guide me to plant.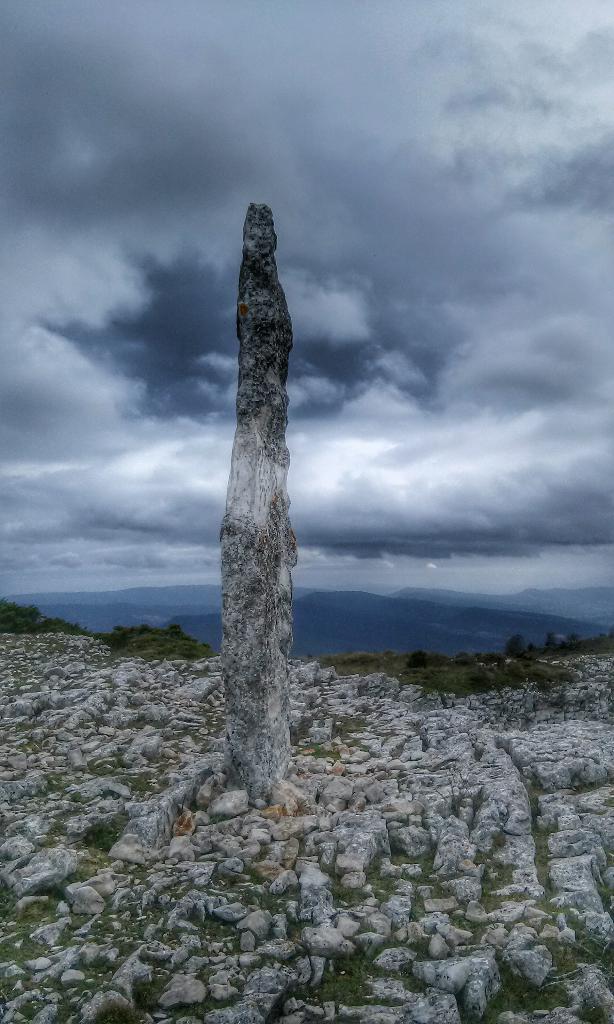
Guidance: select_region(100, 614, 226, 676).
